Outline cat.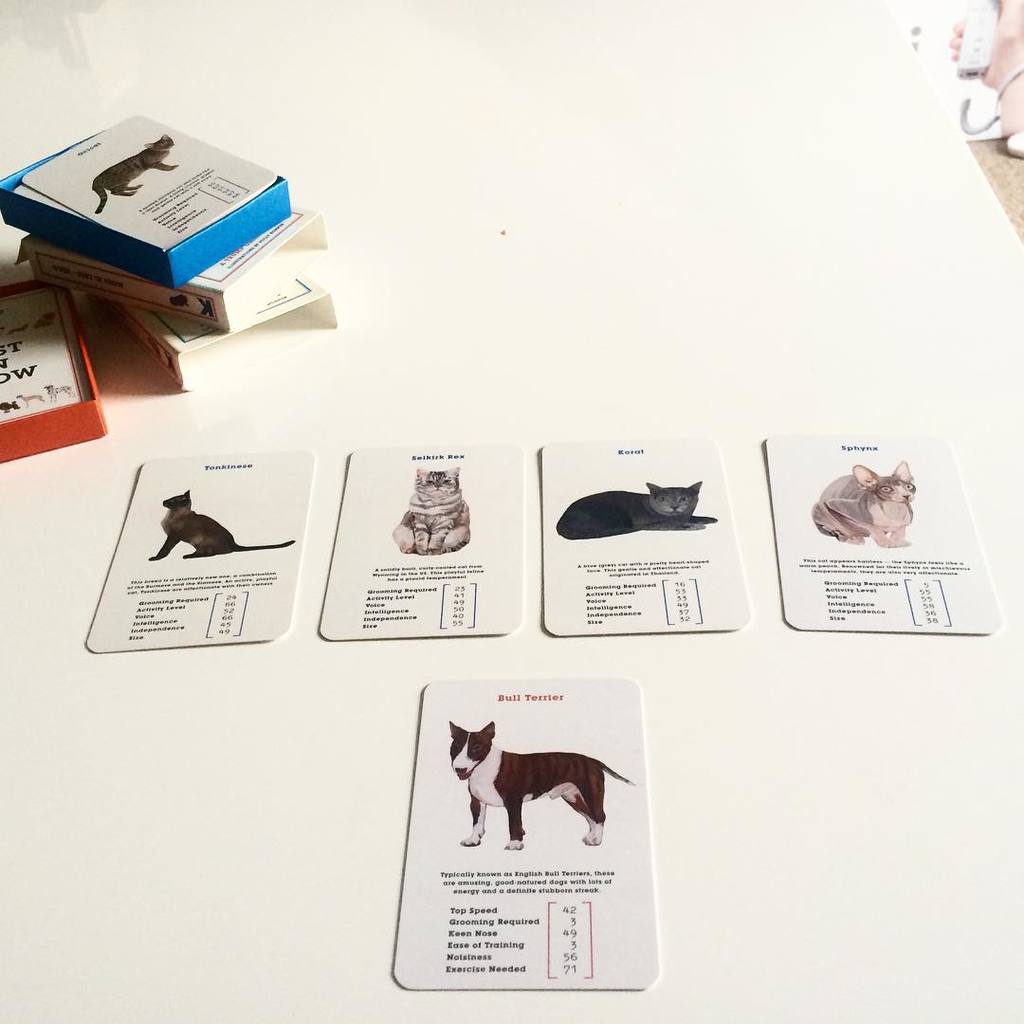
Outline: select_region(554, 483, 713, 541).
